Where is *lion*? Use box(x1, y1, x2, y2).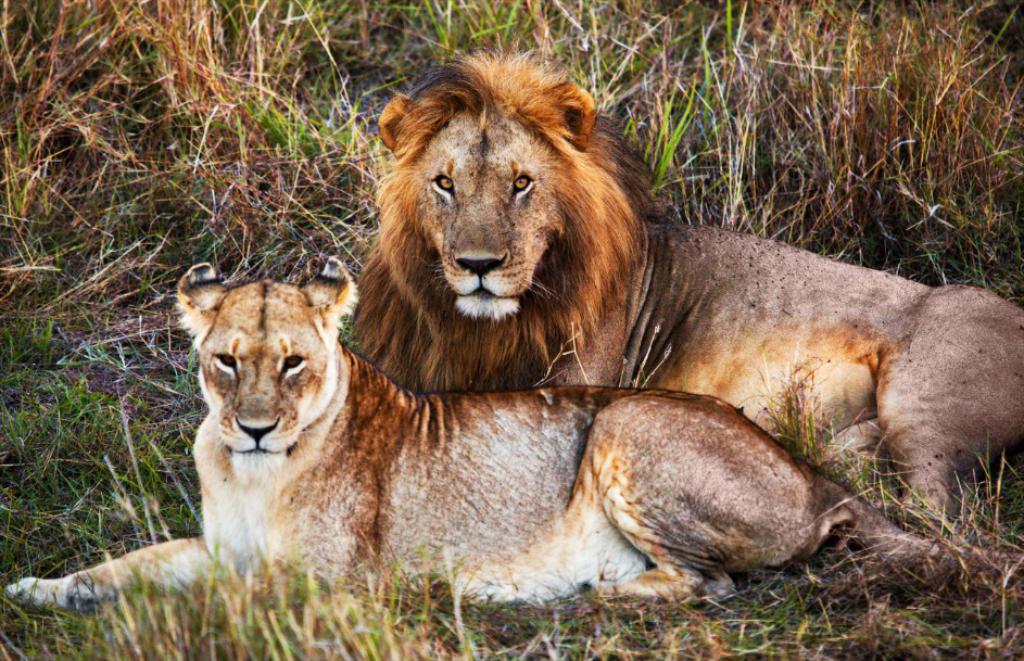
box(5, 253, 1023, 618).
